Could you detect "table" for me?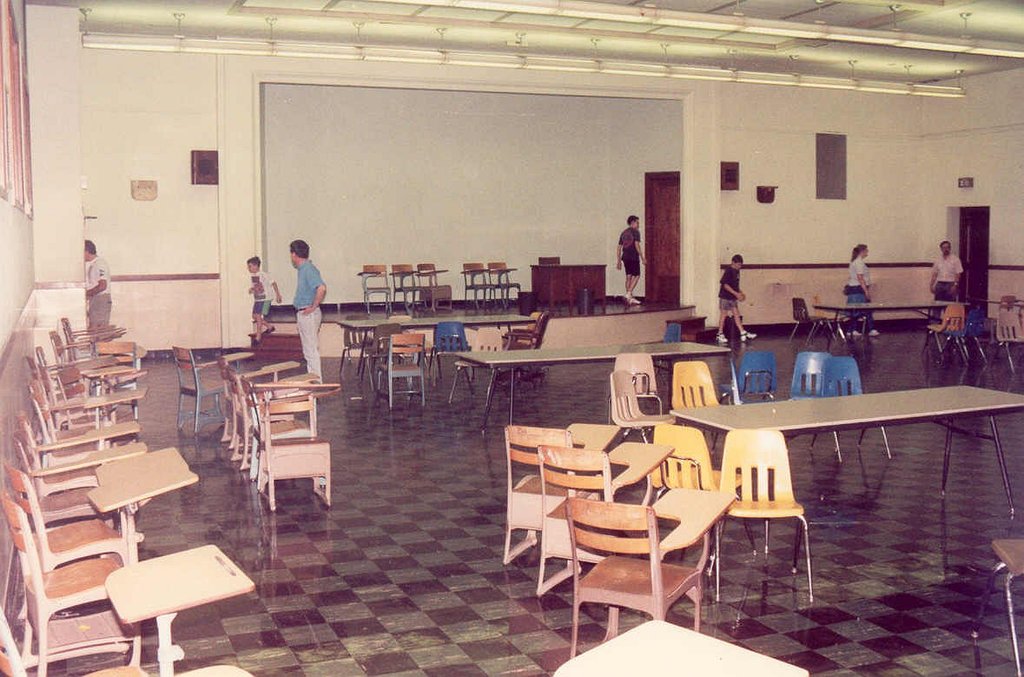
Detection result: x1=483 y1=266 x2=521 y2=313.
